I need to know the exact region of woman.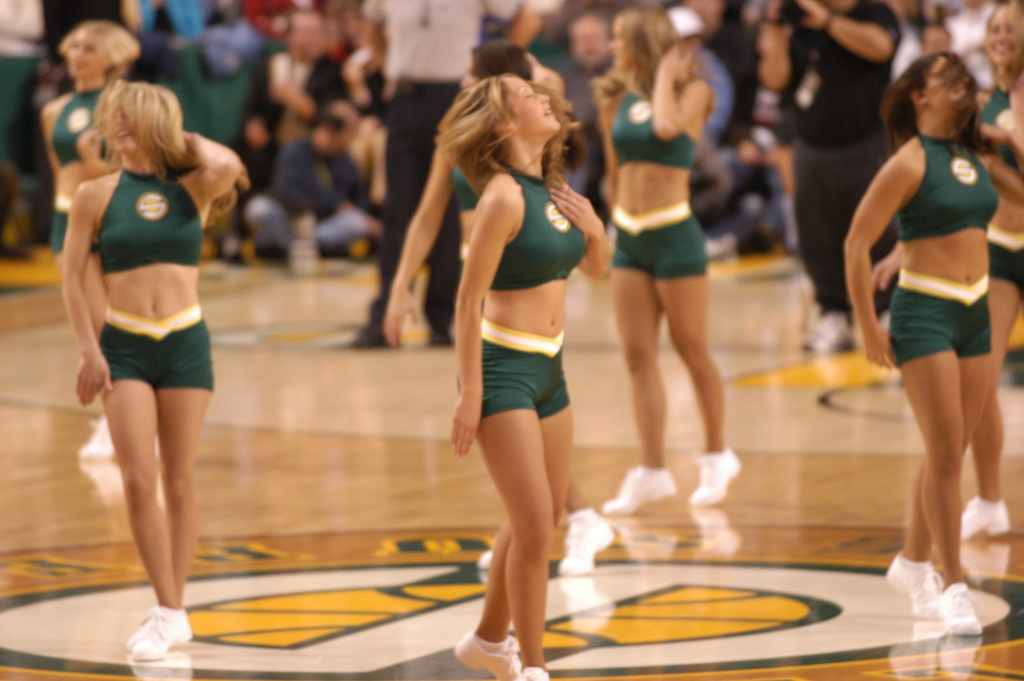
Region: <box>371,38,612,583</box>.
